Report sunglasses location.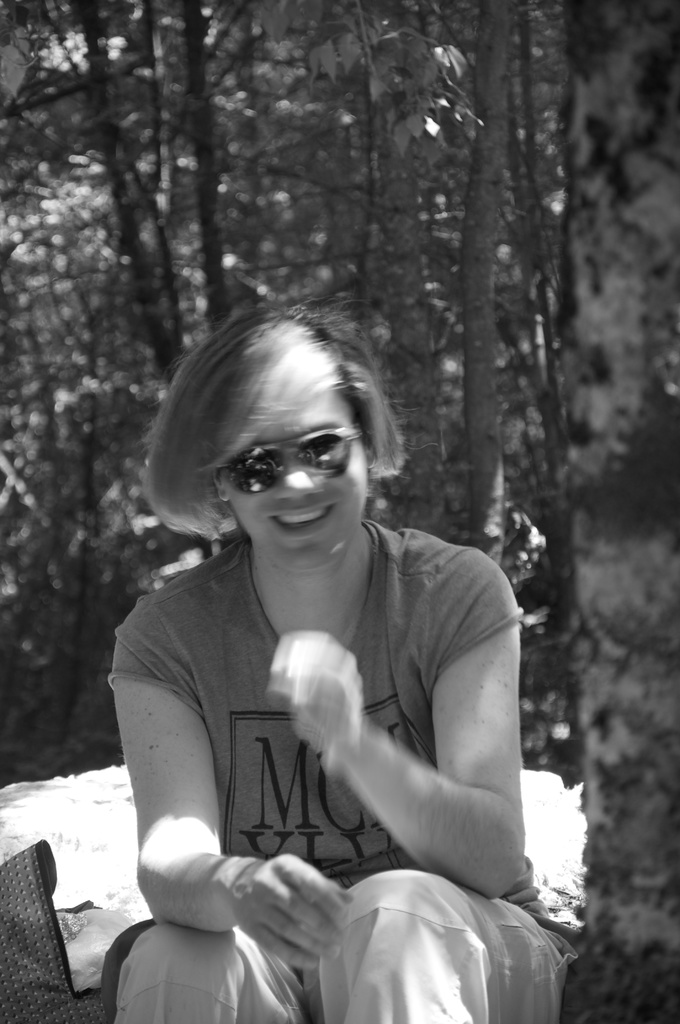
Report: (225,426,366,497).
